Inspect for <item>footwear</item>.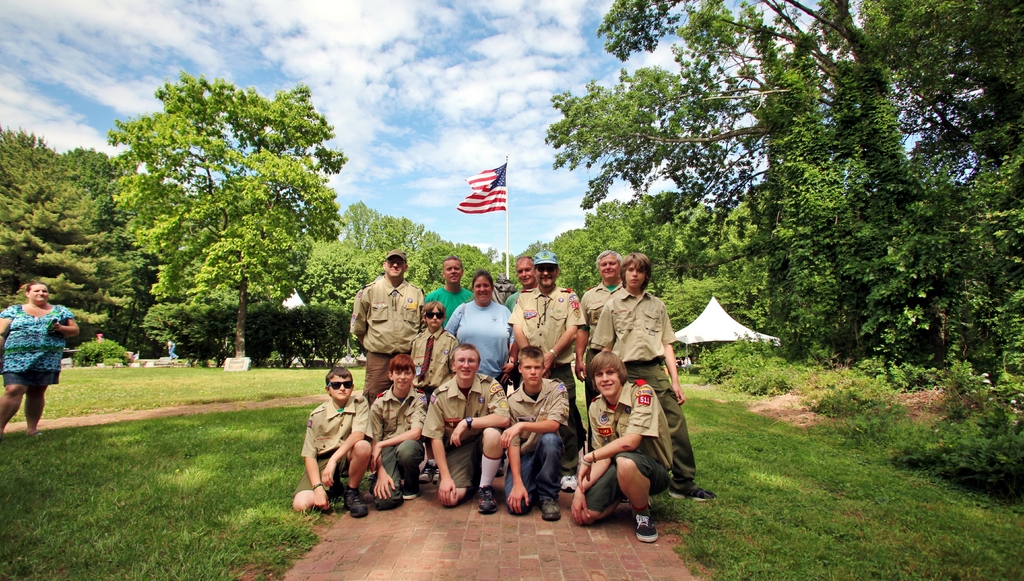
Inspection: Rect(417, 461, 440, 484).
